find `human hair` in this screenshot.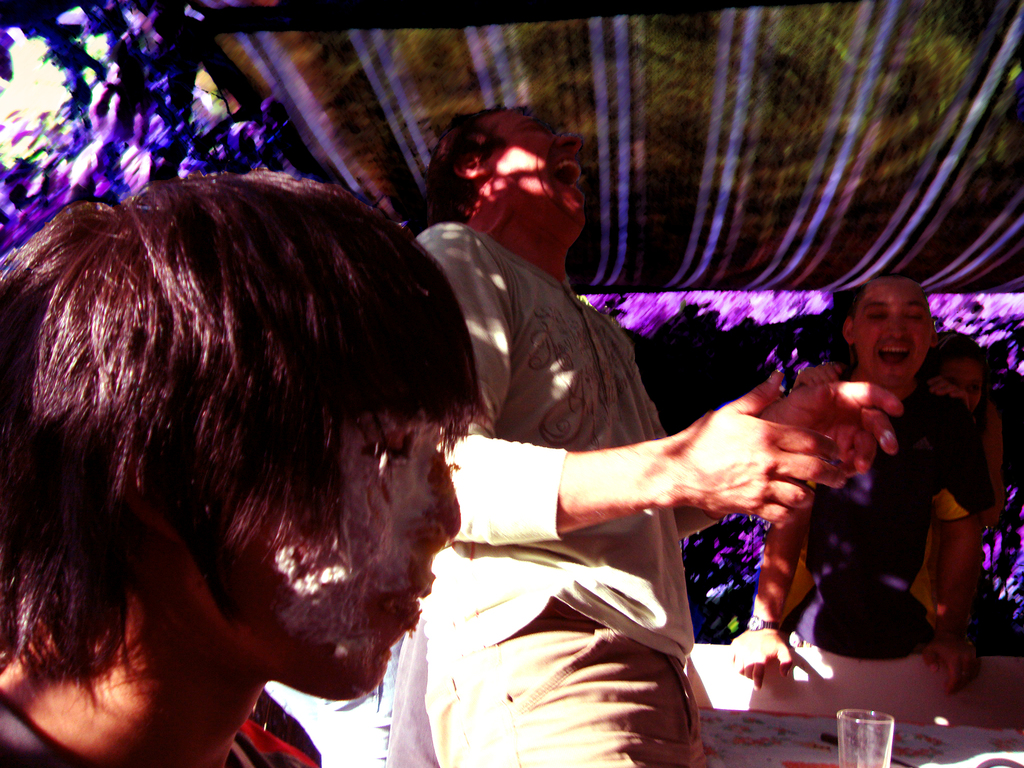
The bounding box for `human hair` is 29,148,525,742.
